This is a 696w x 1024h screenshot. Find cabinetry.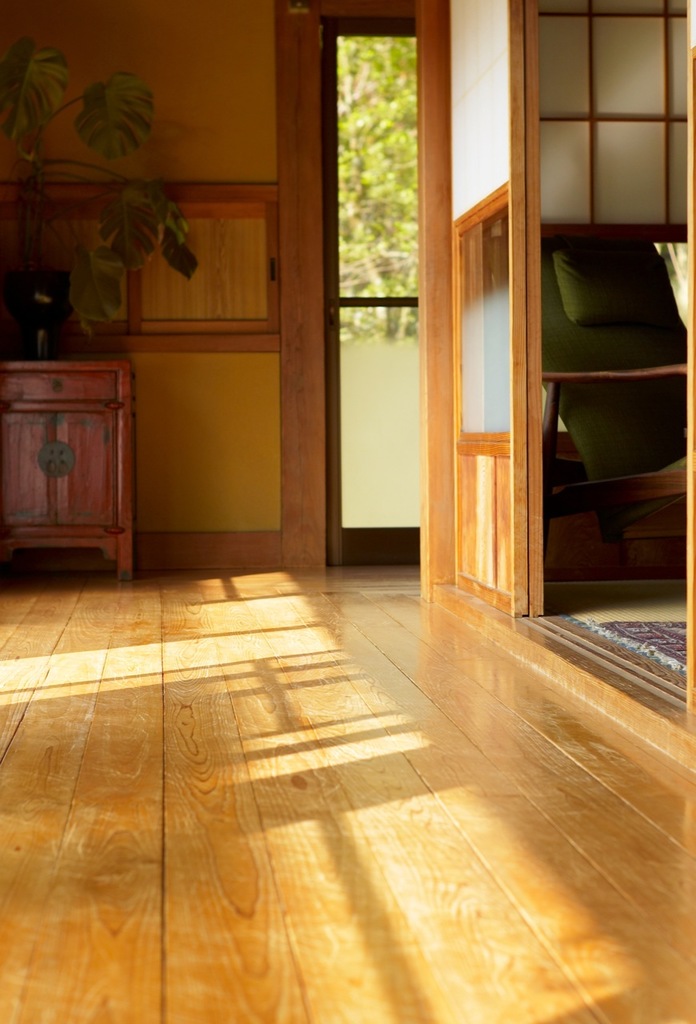
Bounding box: [0, 362, 130, 582].
